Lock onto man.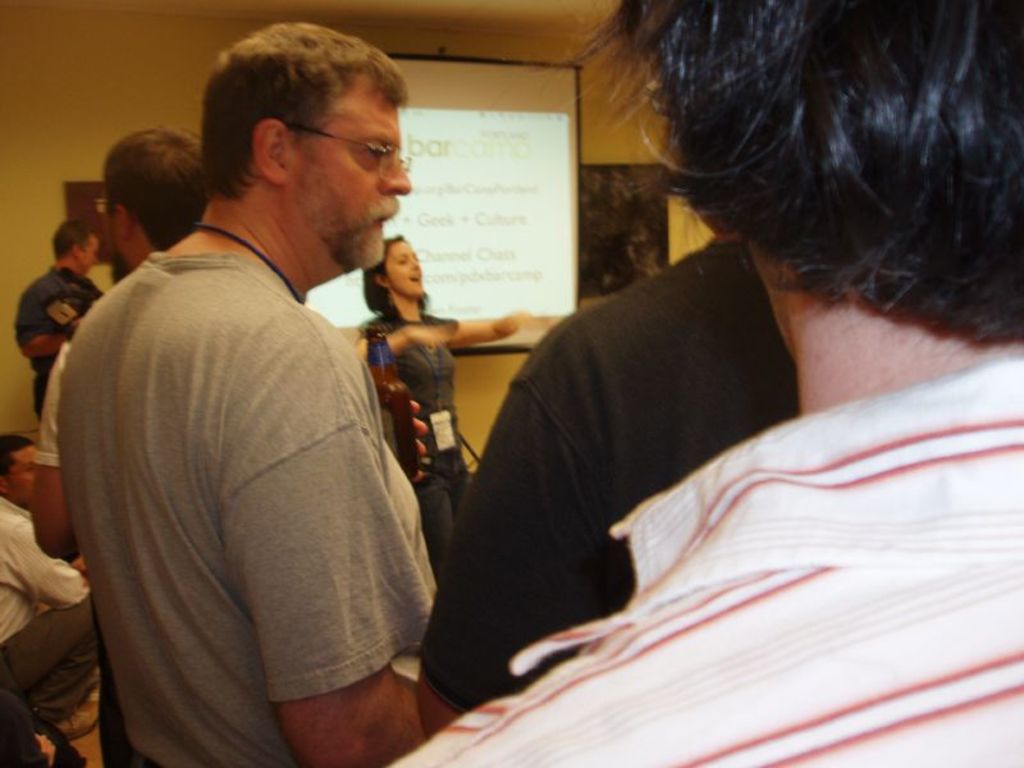
Locked: detection(12, 223, 105, 416).
